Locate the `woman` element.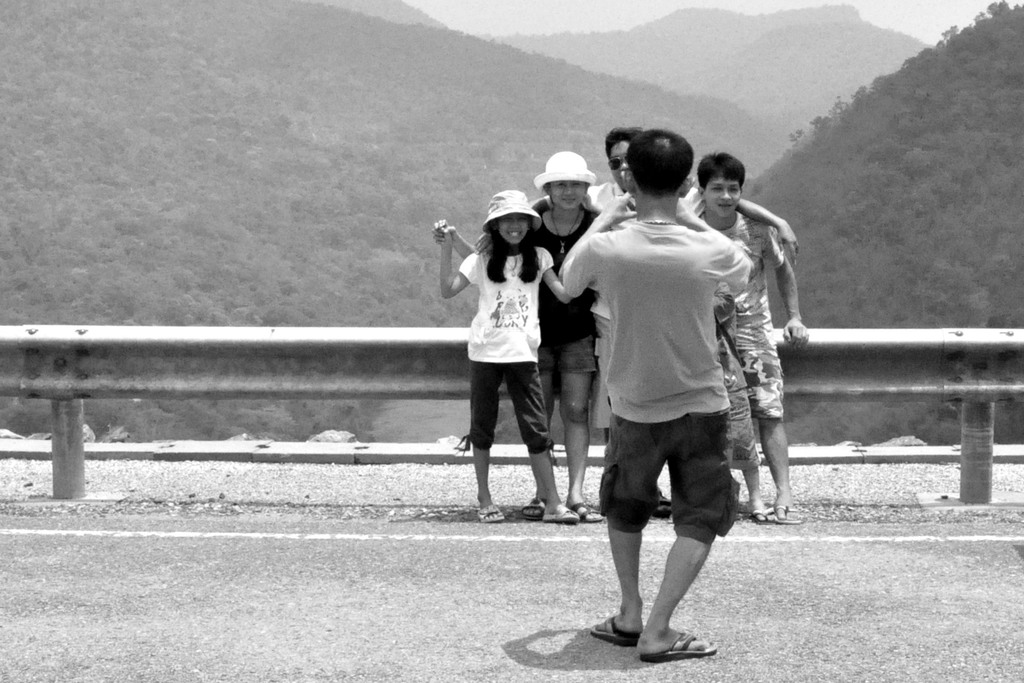
Element bbox: locate(430, 148, 614, 526).
